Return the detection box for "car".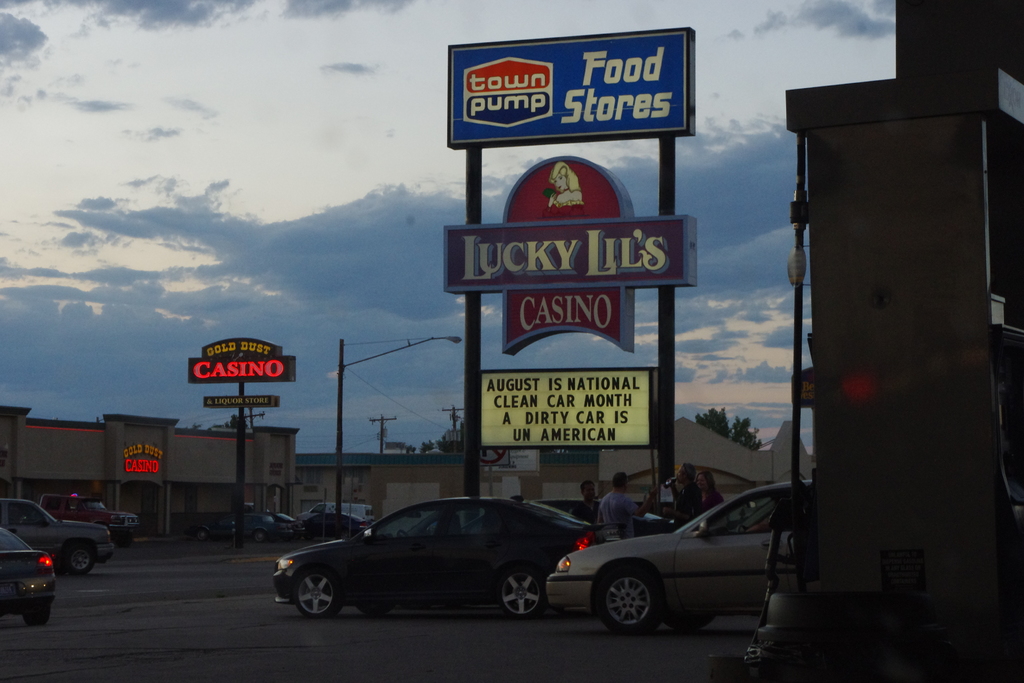
left=188, top=503, right=300, bottom=547.
